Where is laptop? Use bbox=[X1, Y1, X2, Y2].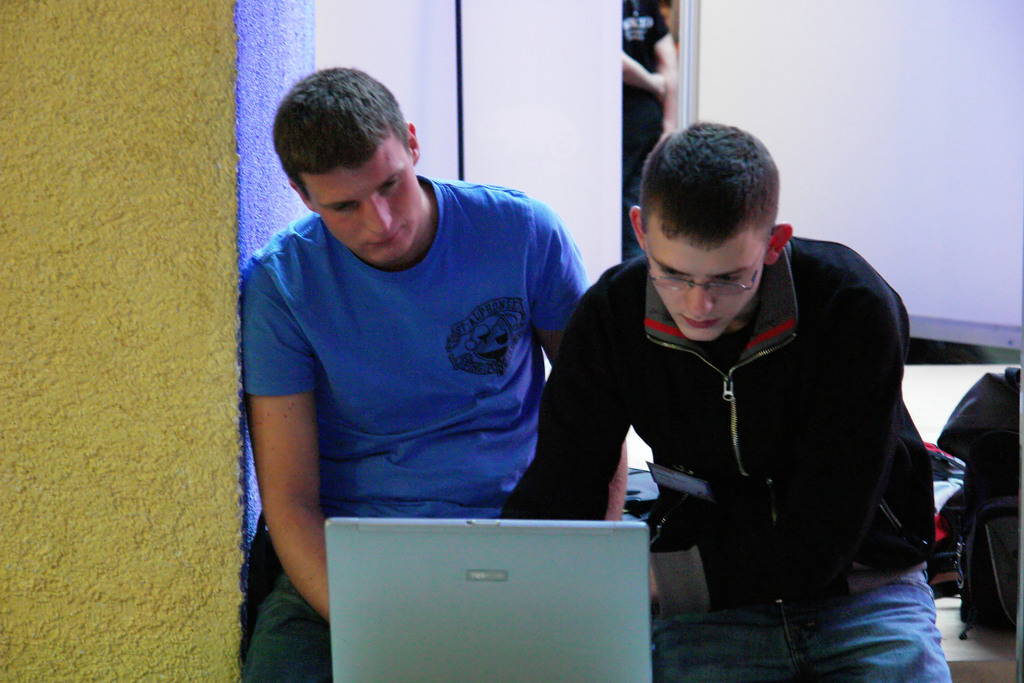
bbox=[323, 510, 681, 675].
